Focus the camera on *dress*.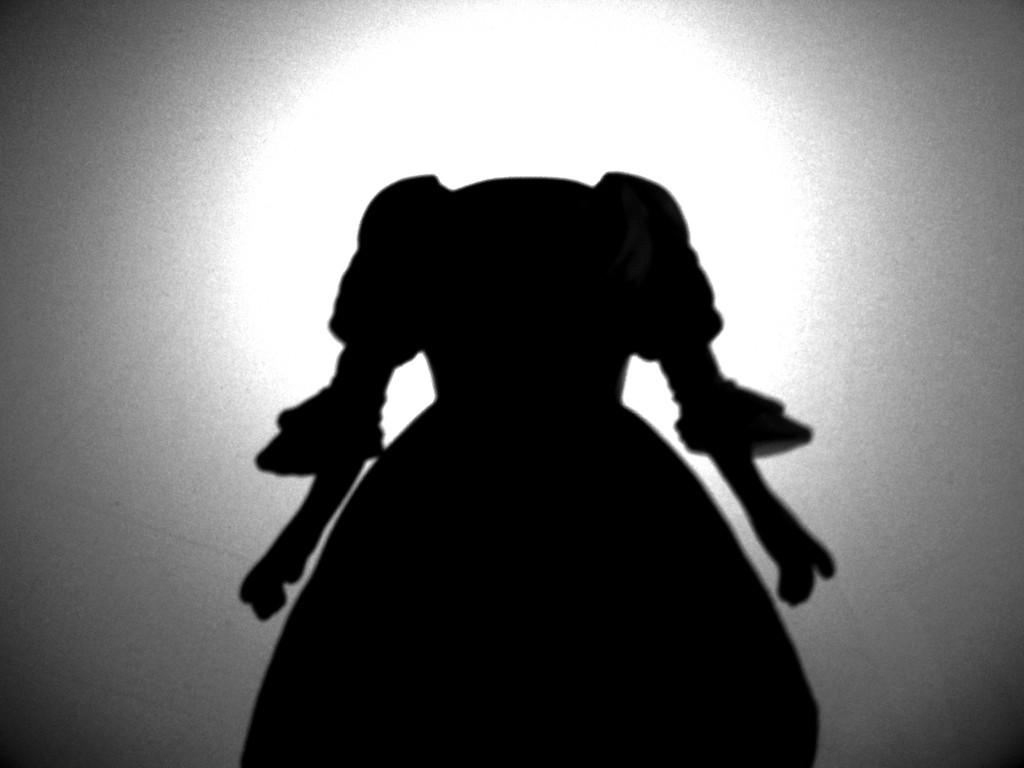
Focus region: bbox(243, 172, 822, 767).
